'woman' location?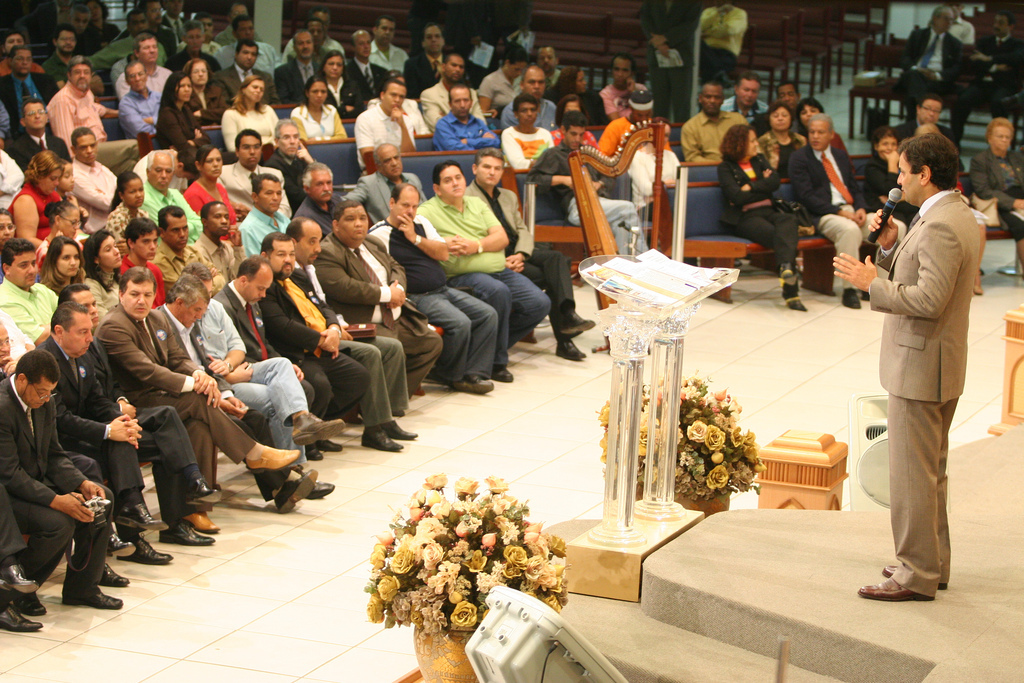
detection(717, 122, 806, 311)
